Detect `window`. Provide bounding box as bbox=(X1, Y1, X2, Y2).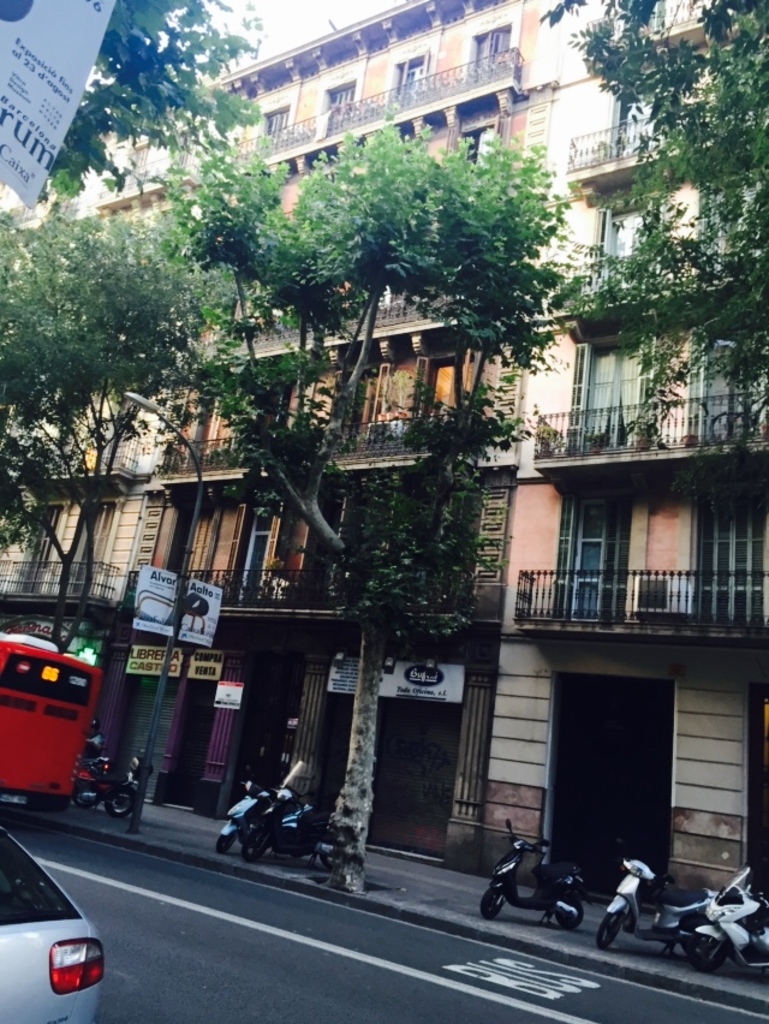
bbox=(263, 107, 293, 153).
